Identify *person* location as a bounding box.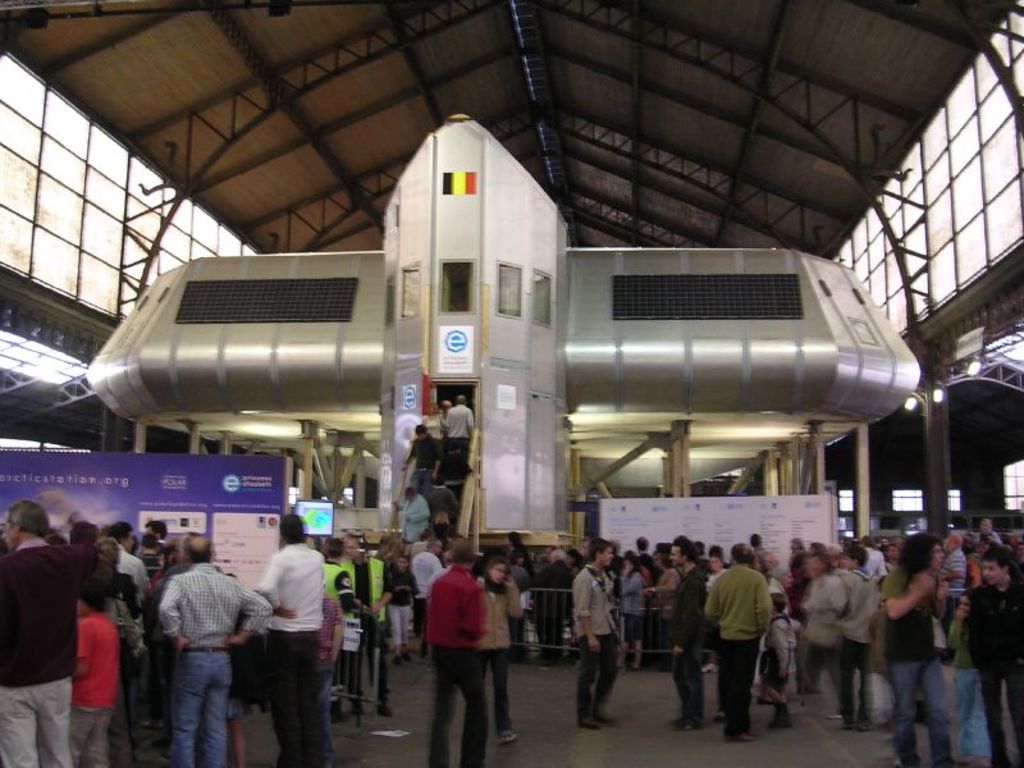
BBox(887, 532, 951, 762).
